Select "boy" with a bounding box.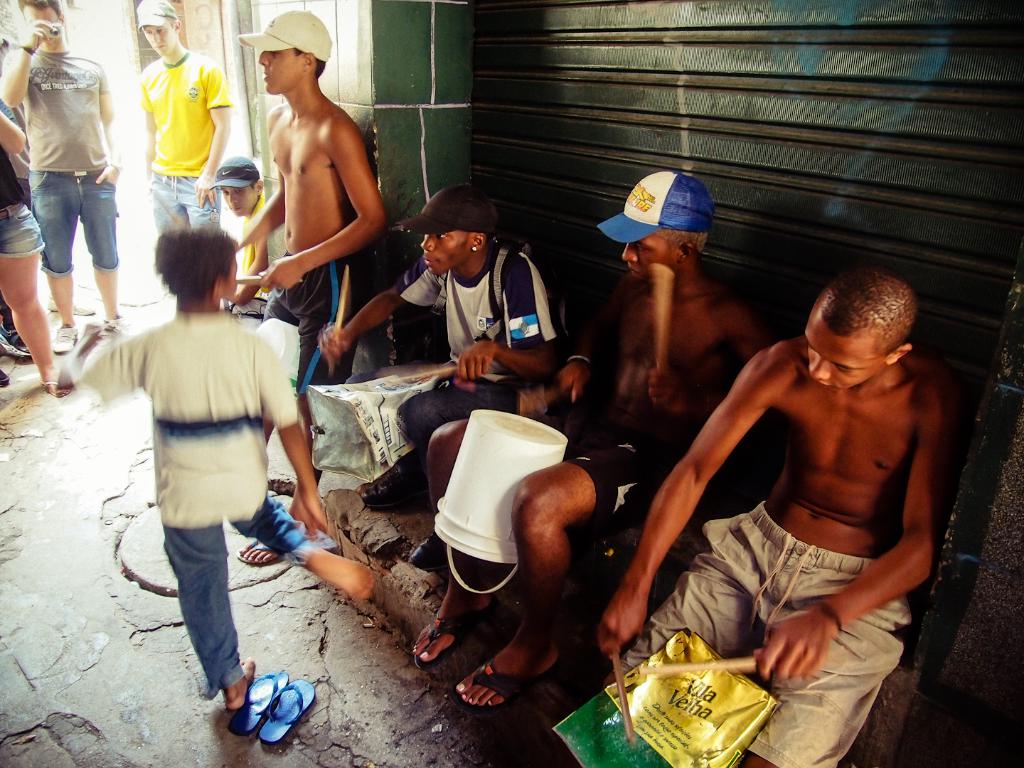
0,0,127,341.
